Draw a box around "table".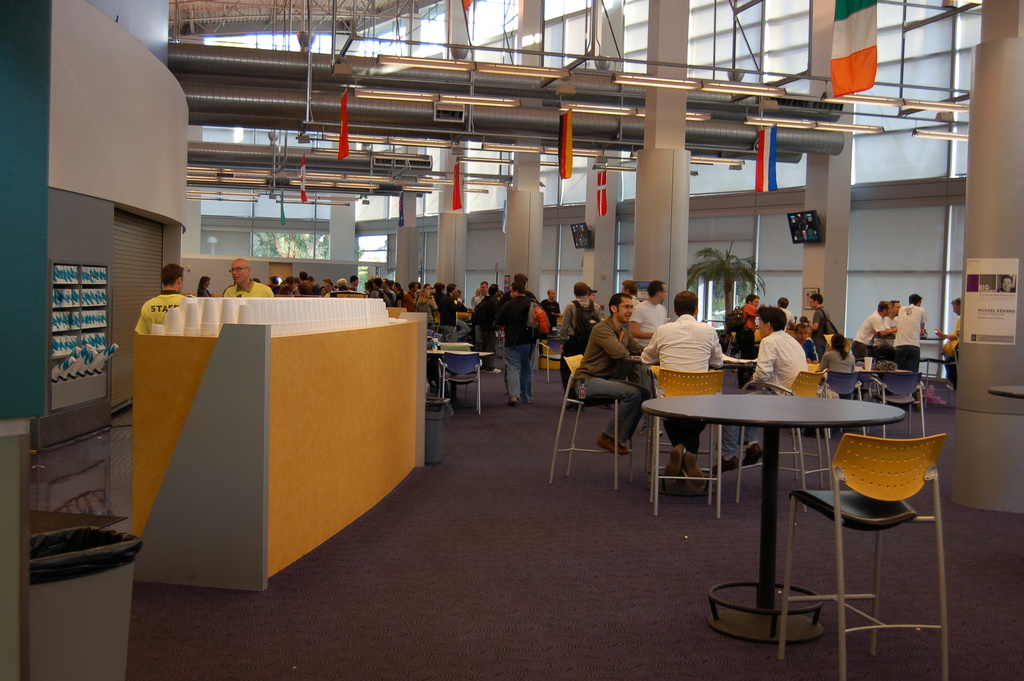
896:327:948:377.
